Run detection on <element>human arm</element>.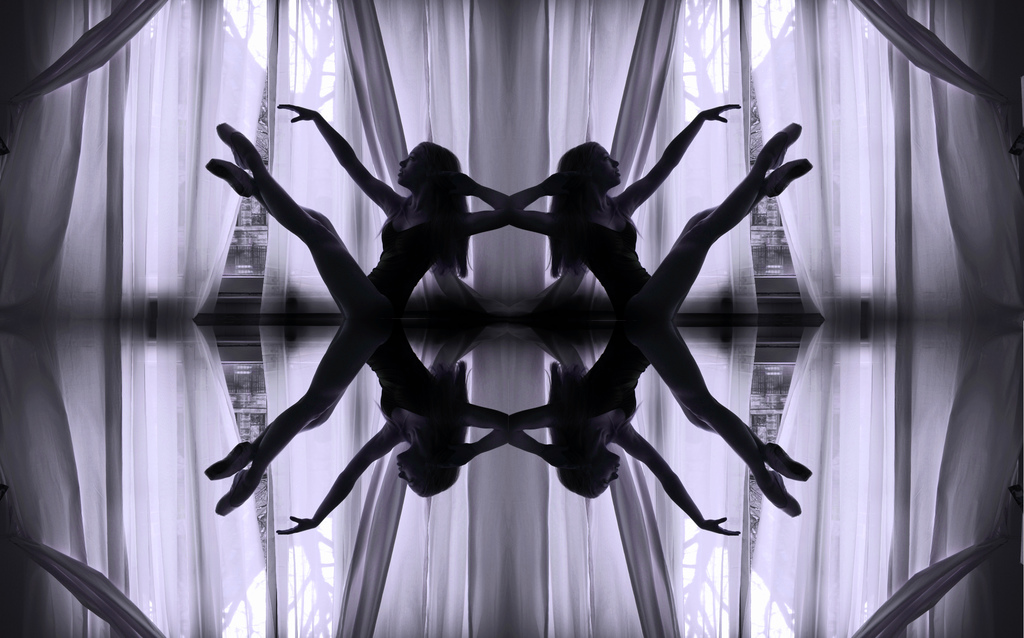
Result: 269,417,401,538.
